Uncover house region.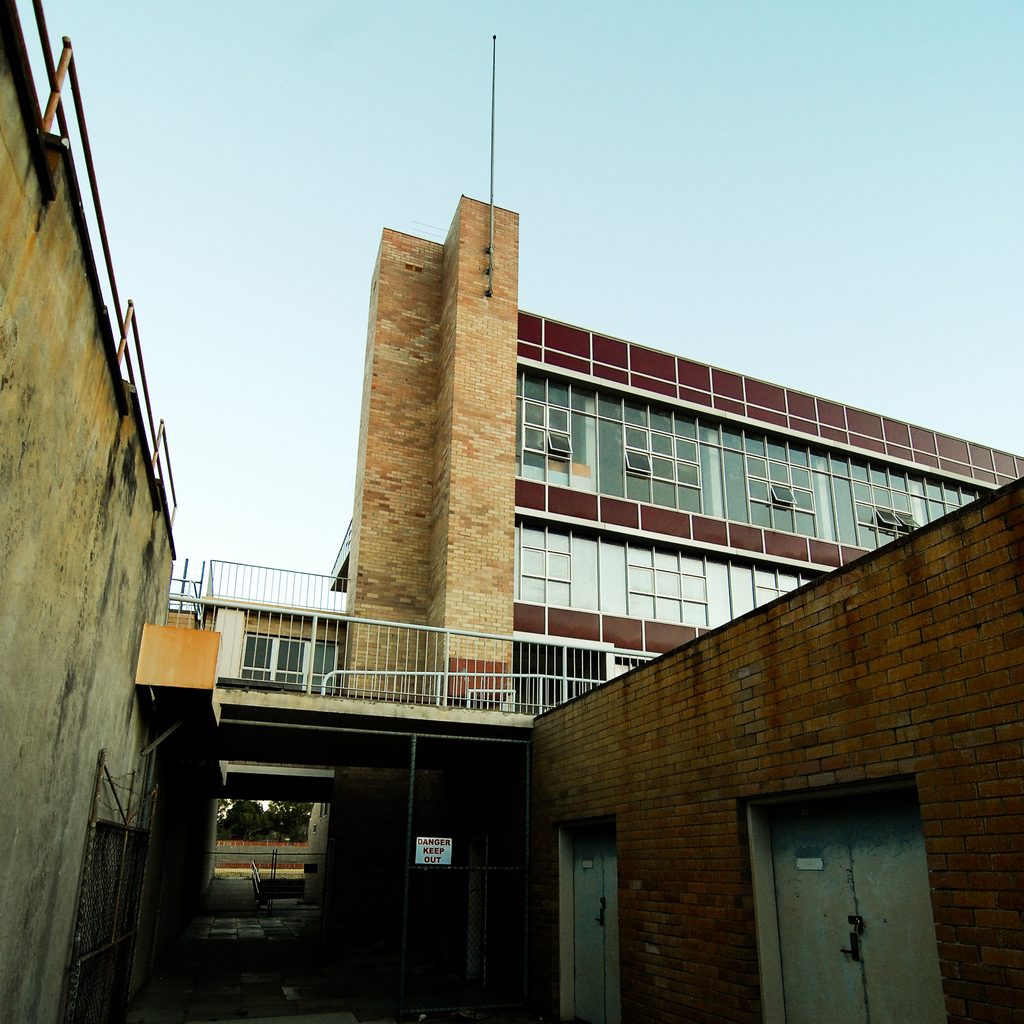
Uncovered: crop(453, 488, 1016, 1023).
